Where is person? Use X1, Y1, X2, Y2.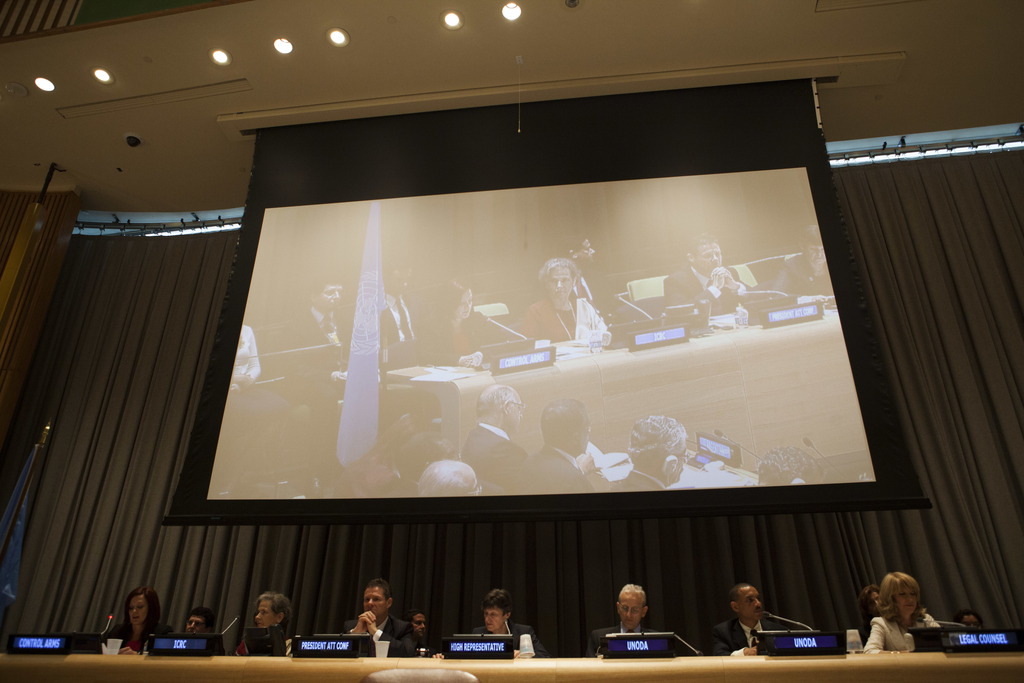
339, 573, 414, 655.
